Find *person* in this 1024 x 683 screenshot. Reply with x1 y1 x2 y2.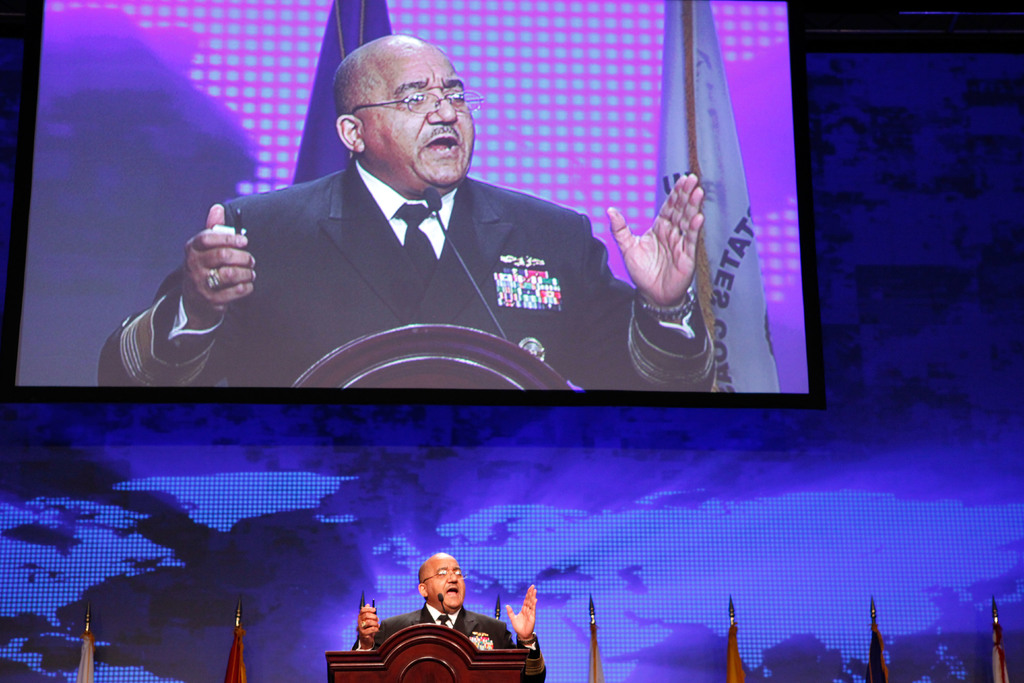
354 548 550 682.
